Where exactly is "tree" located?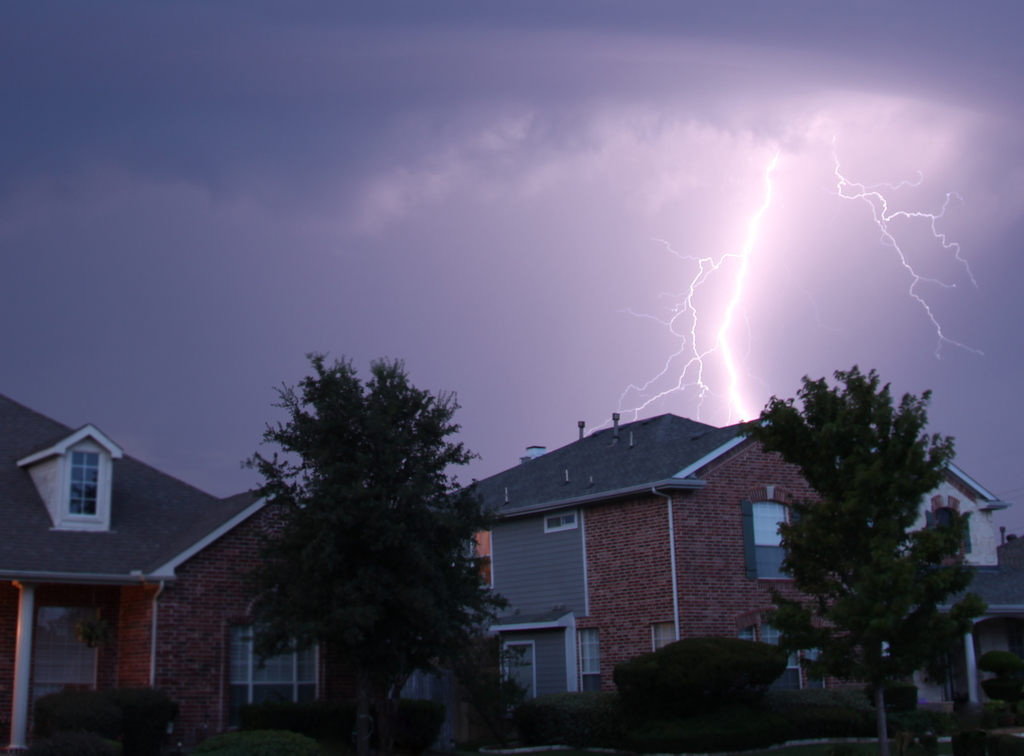
Its bounding box is 713:359:1008:755.
